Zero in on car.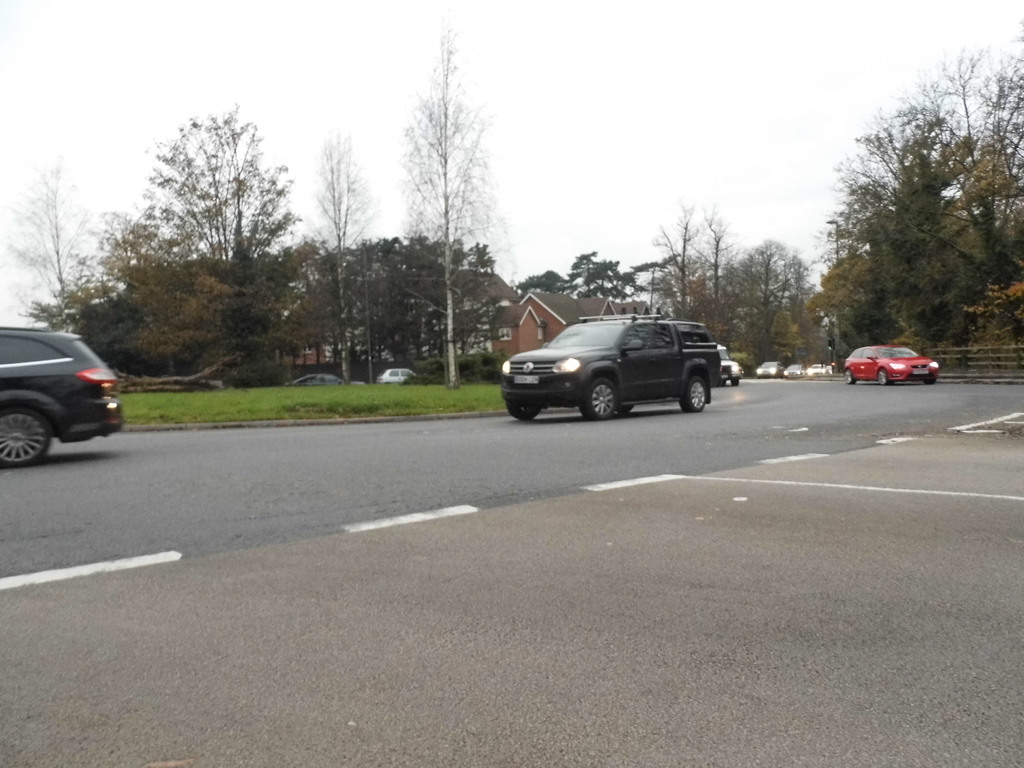
Zeroed in: [752,357,776,373].
